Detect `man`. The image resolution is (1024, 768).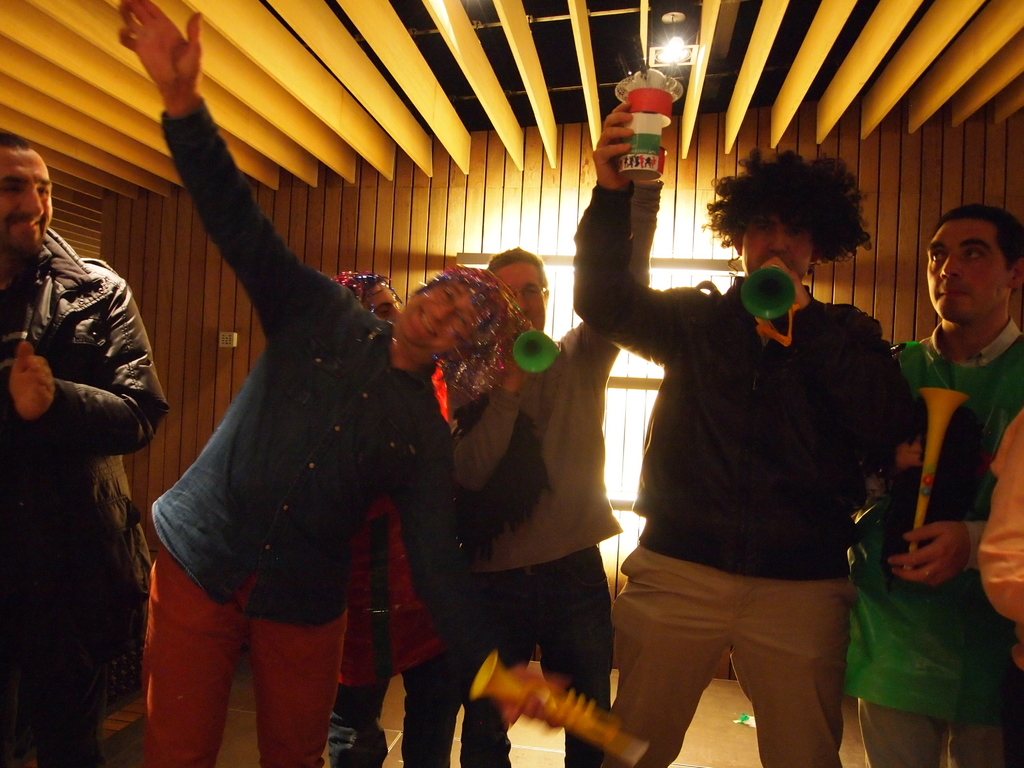
left=976, top=414, right=1023, bottom=627.
